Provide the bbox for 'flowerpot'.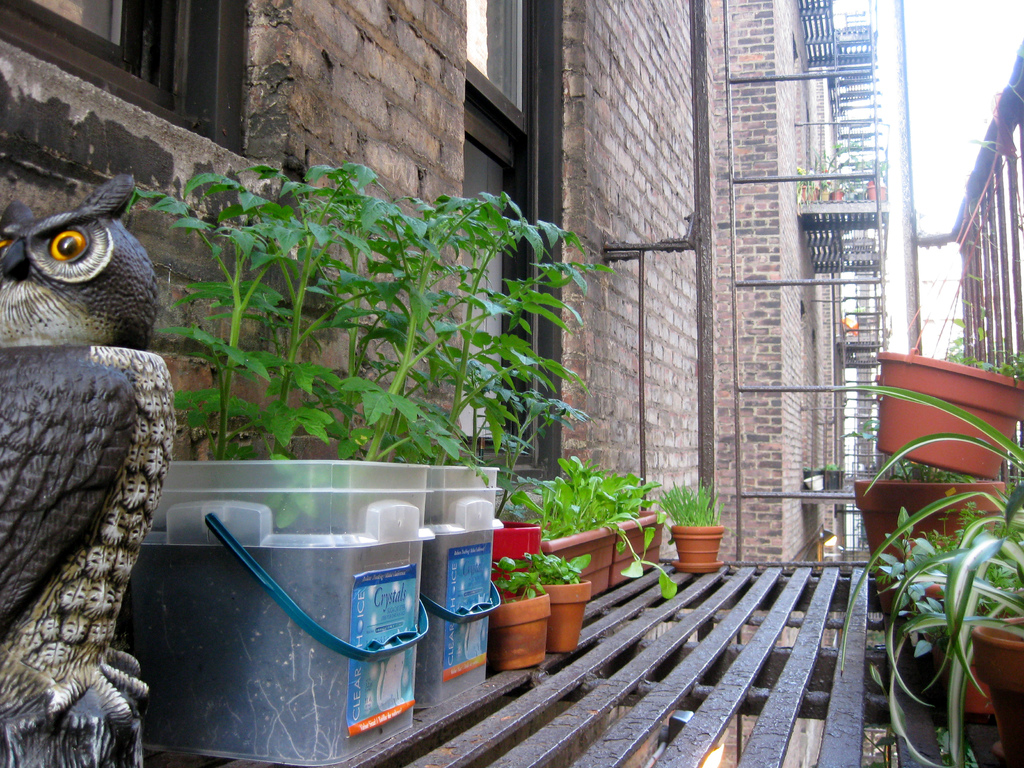
536,516,611,595.
